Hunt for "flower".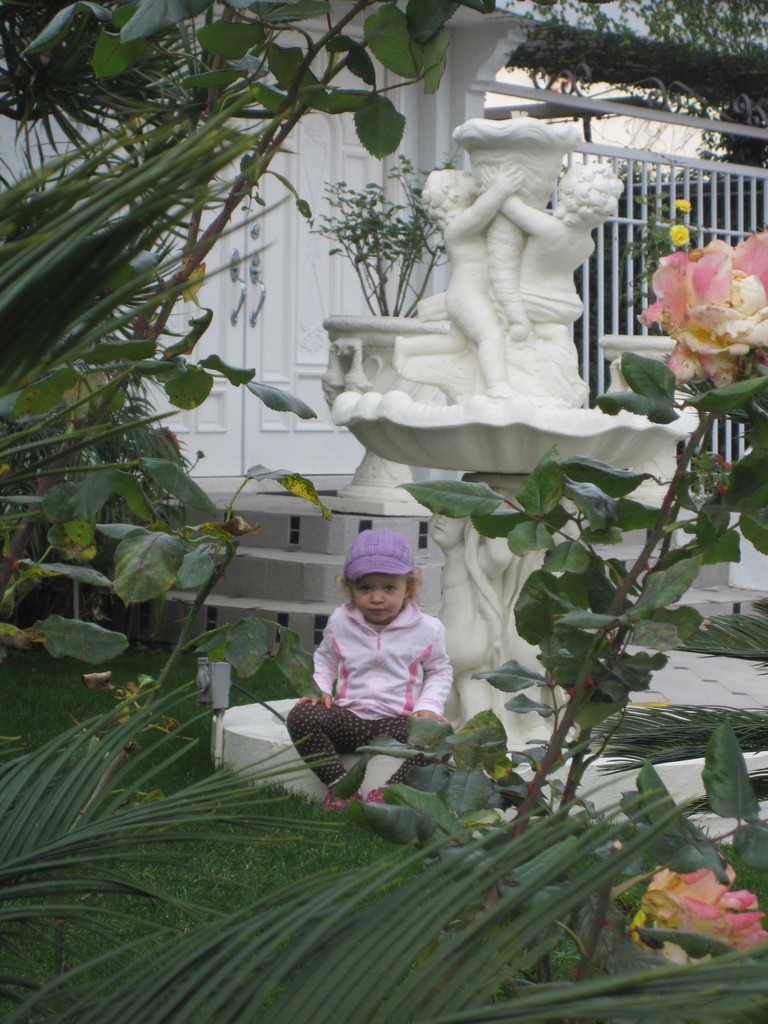
Hunted down at 668 218 691 245.
